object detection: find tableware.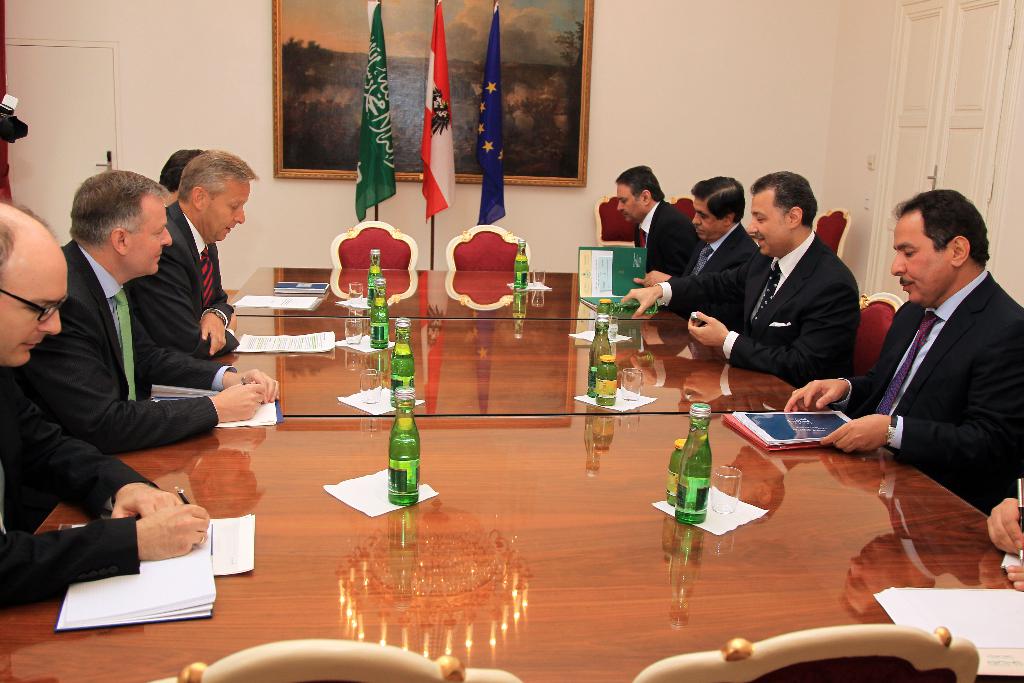
bbox(609, 315, 619, 341).
